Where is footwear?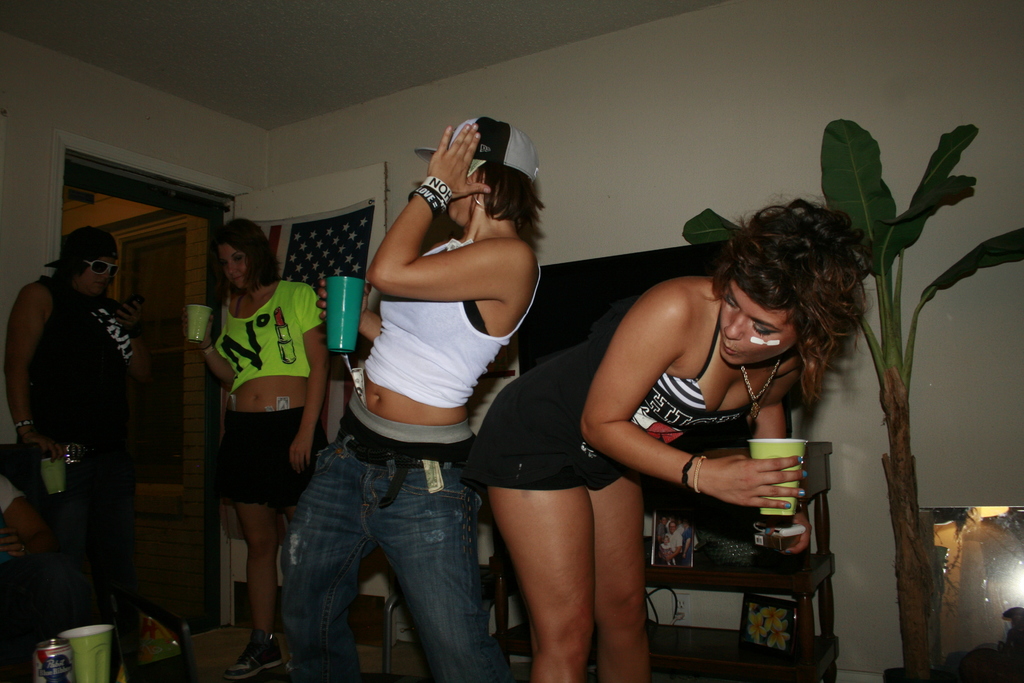
214:623:283:682.
